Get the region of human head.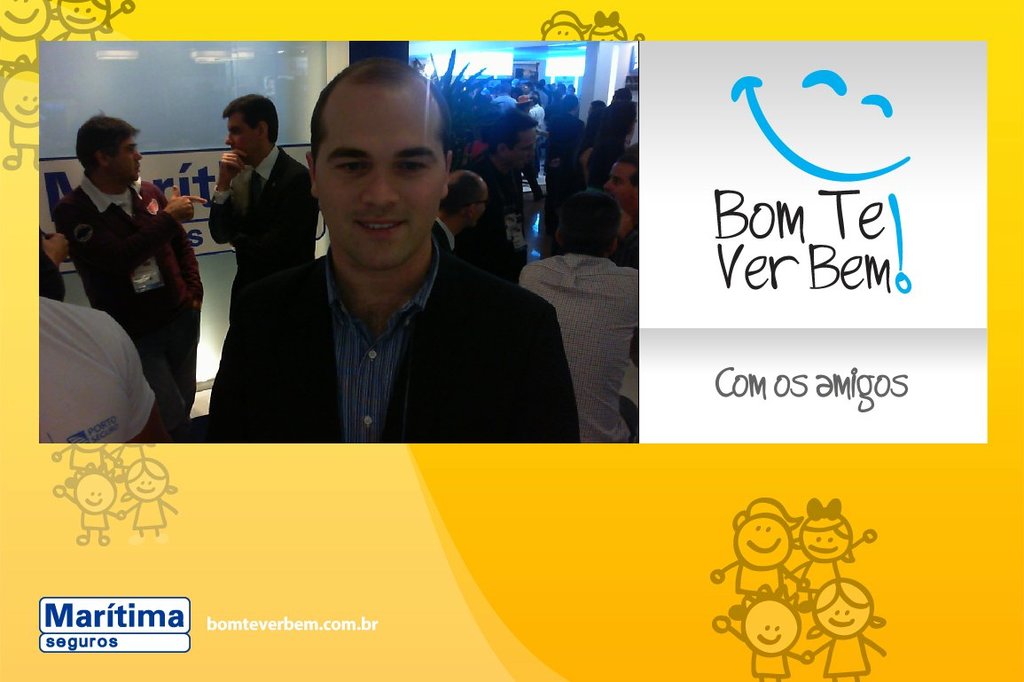
bbox=[587, 100, 604, 117].
